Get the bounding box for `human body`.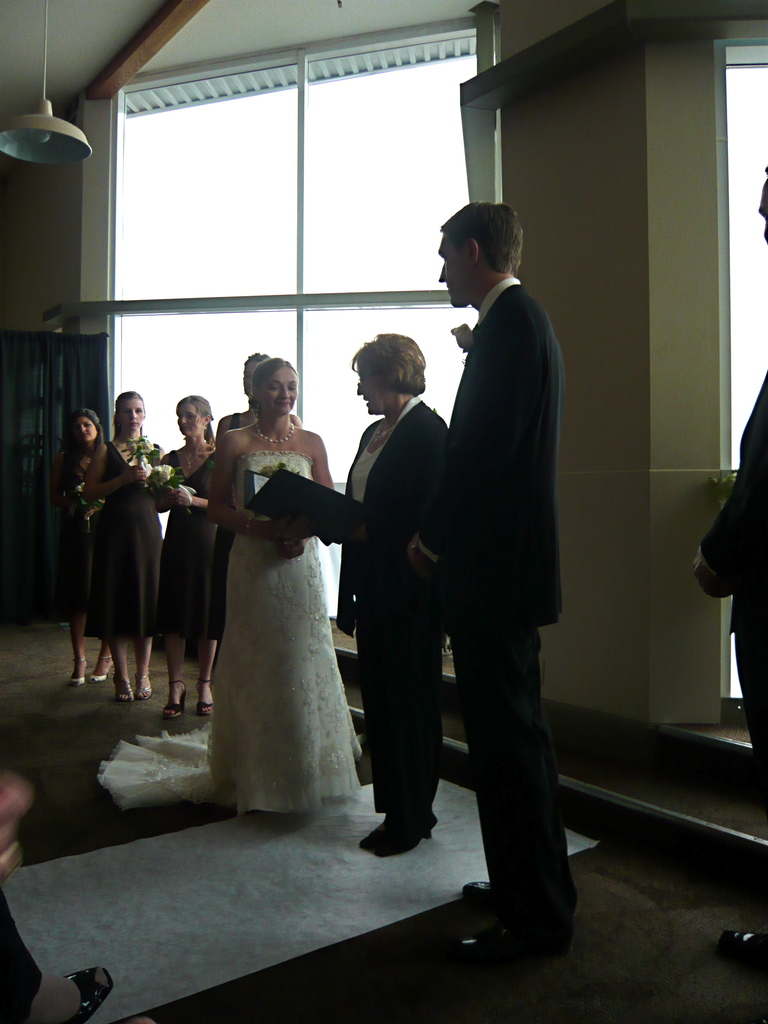
198,409,305,713.
